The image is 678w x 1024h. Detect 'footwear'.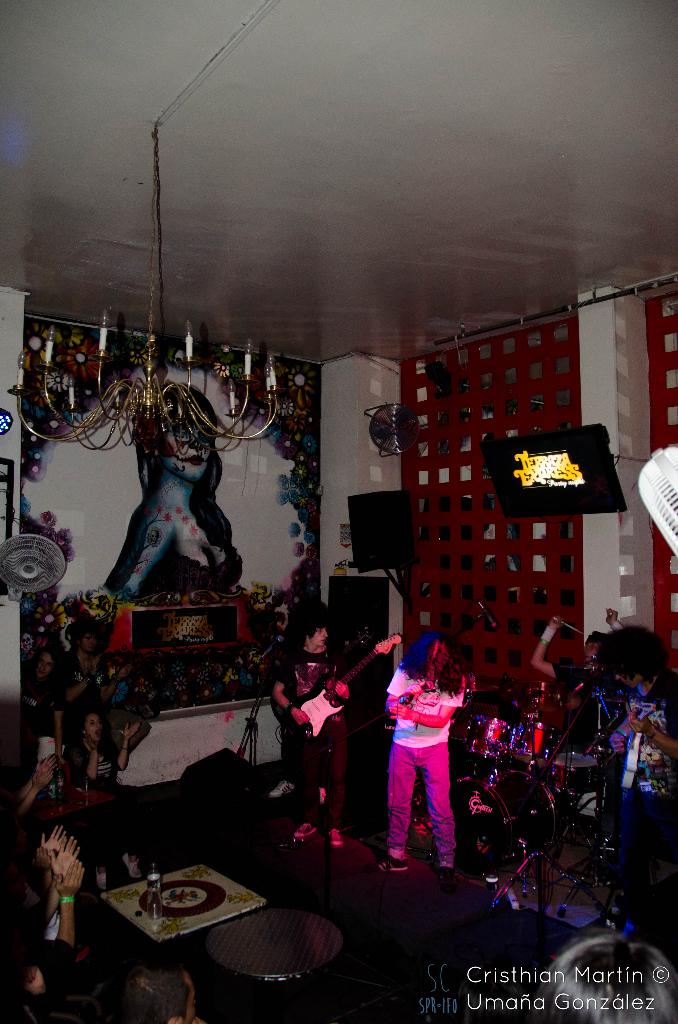
Detection: BBox(294, 819, 318, 838).
